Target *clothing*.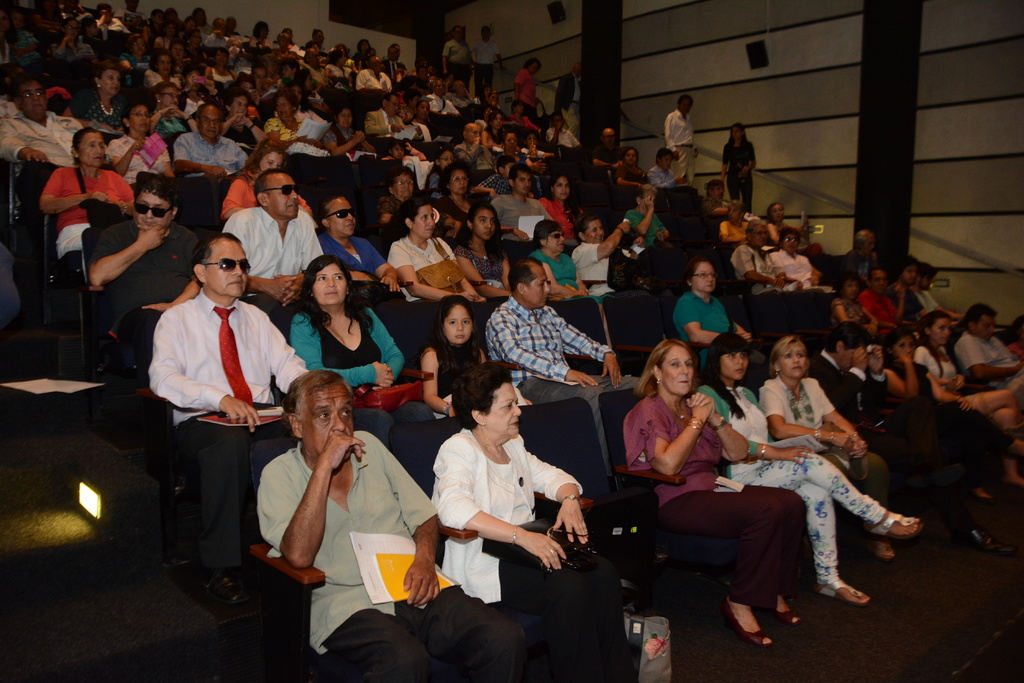
Target region: 554 86 575 145.
